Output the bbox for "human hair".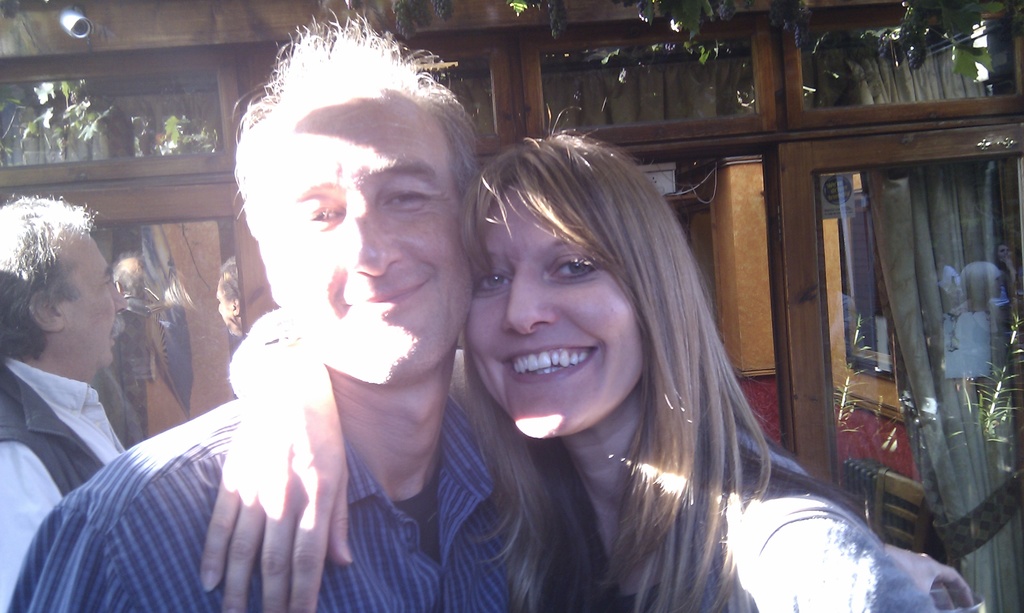
region(229, 8, 484, 267).
